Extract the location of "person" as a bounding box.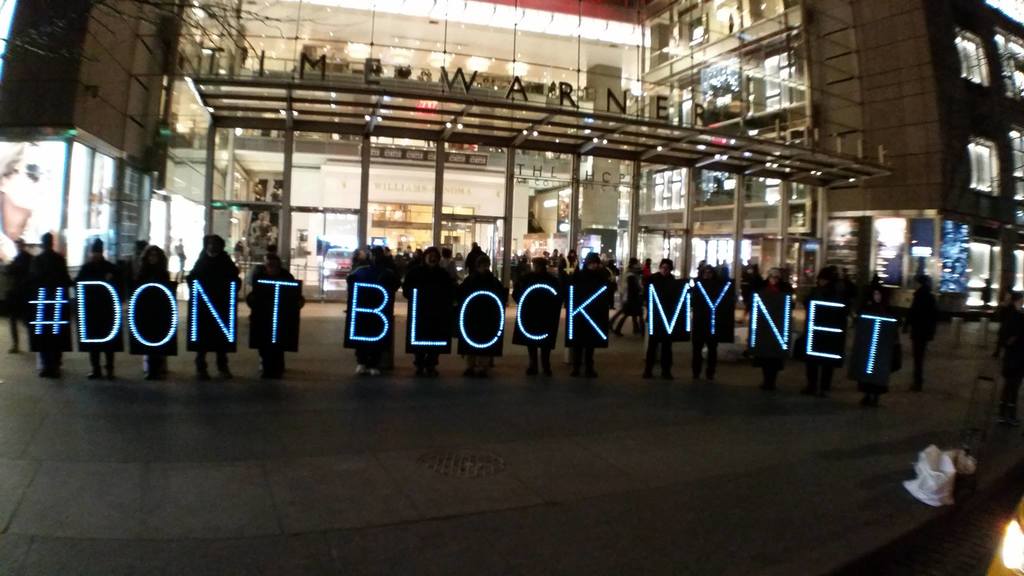
bbox=(0, 136, 43, 258).
